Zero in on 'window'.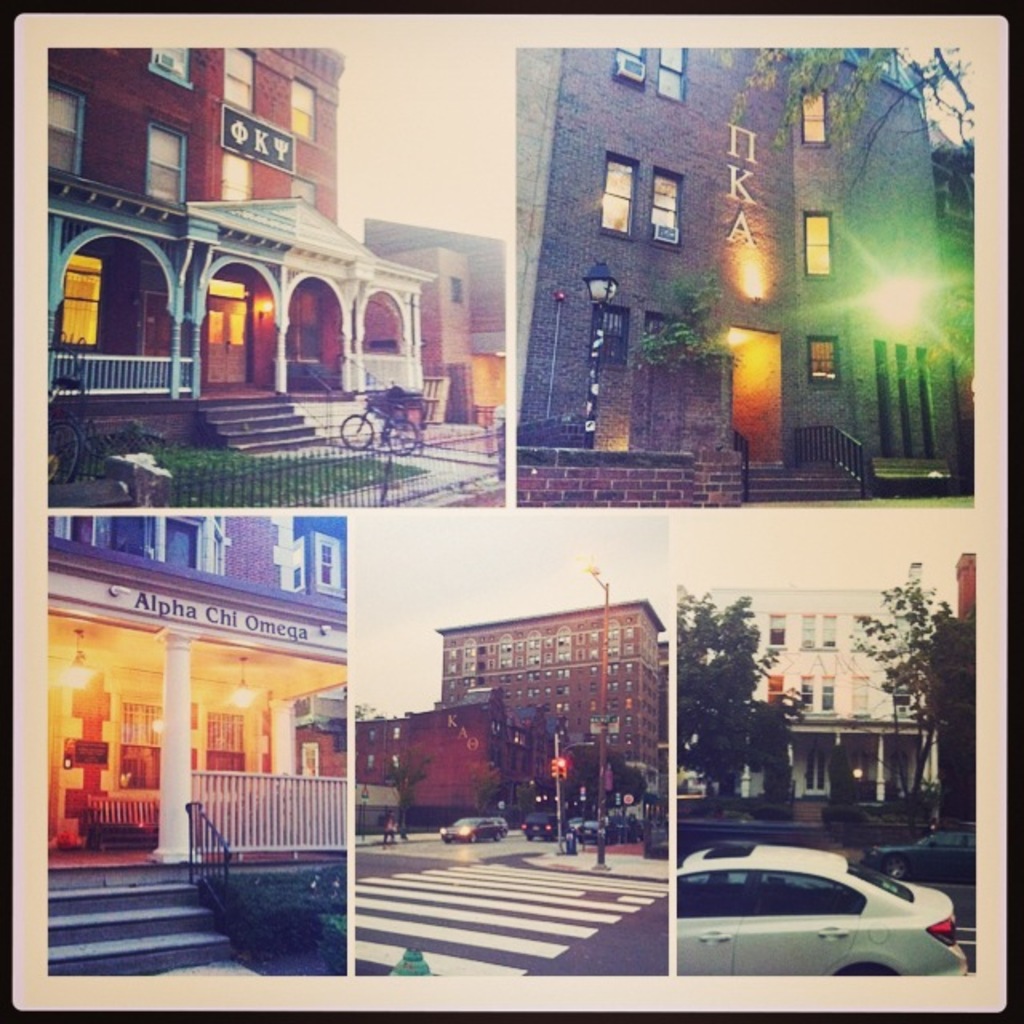
Zeroed in: l=851, t=675, r=866, b=707.
